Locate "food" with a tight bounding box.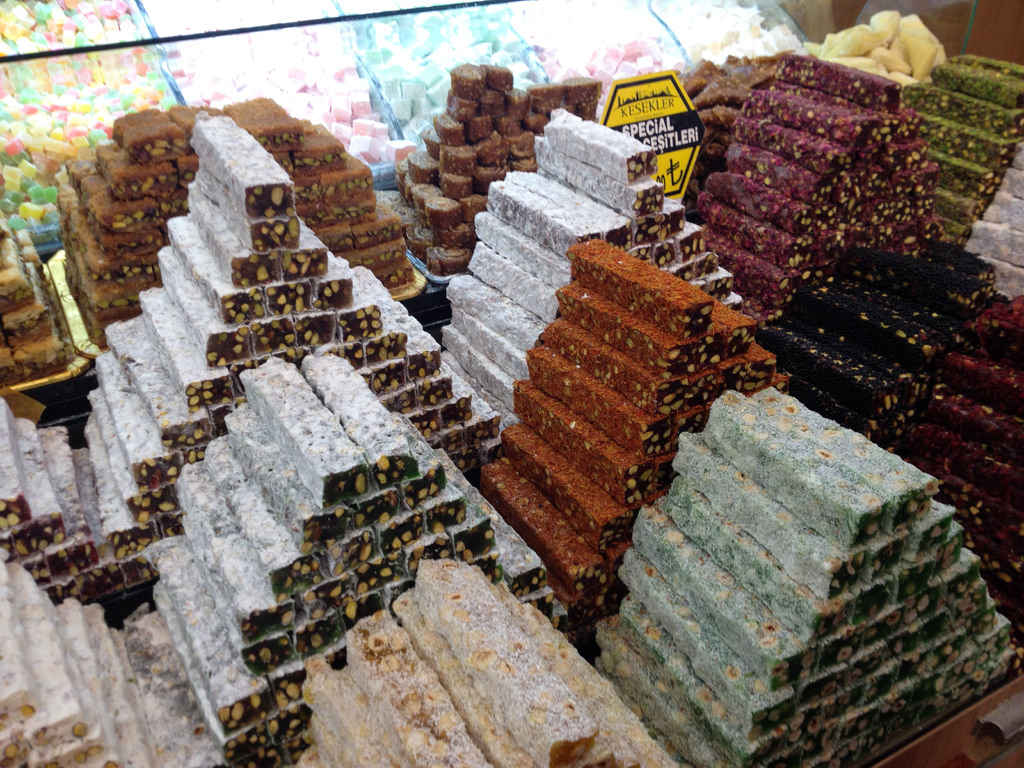
bbox=(0, 561, 184, 767).
